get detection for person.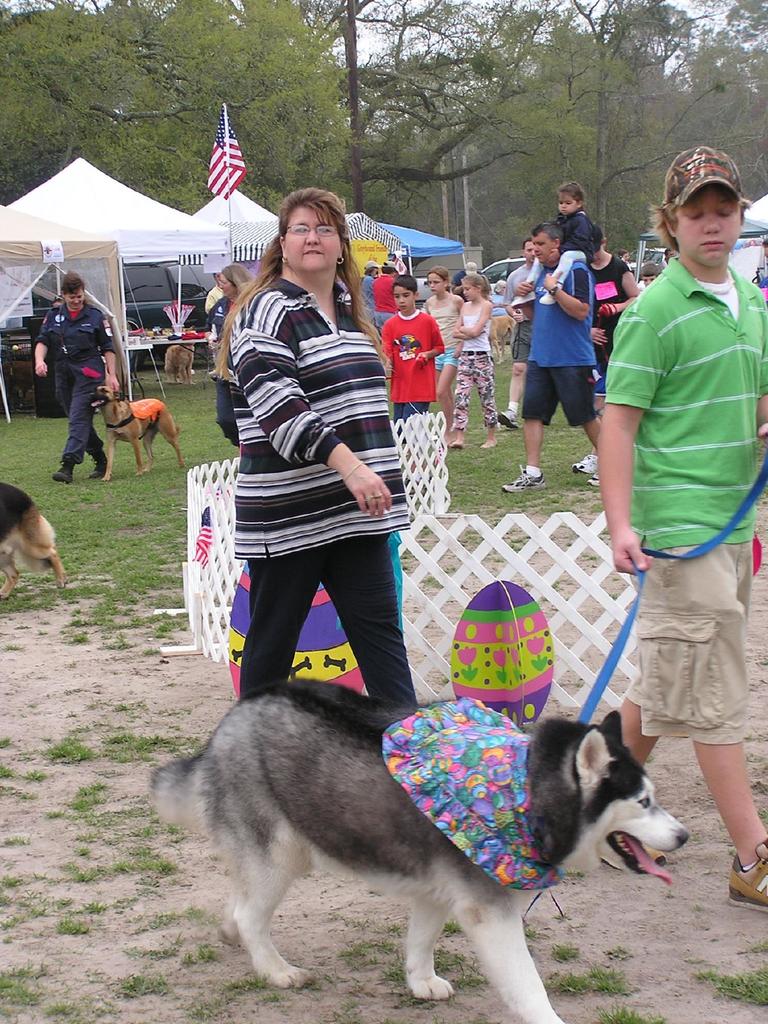
Detection: pyautogui.locateOnScreen(602, 143, 767, 902).
